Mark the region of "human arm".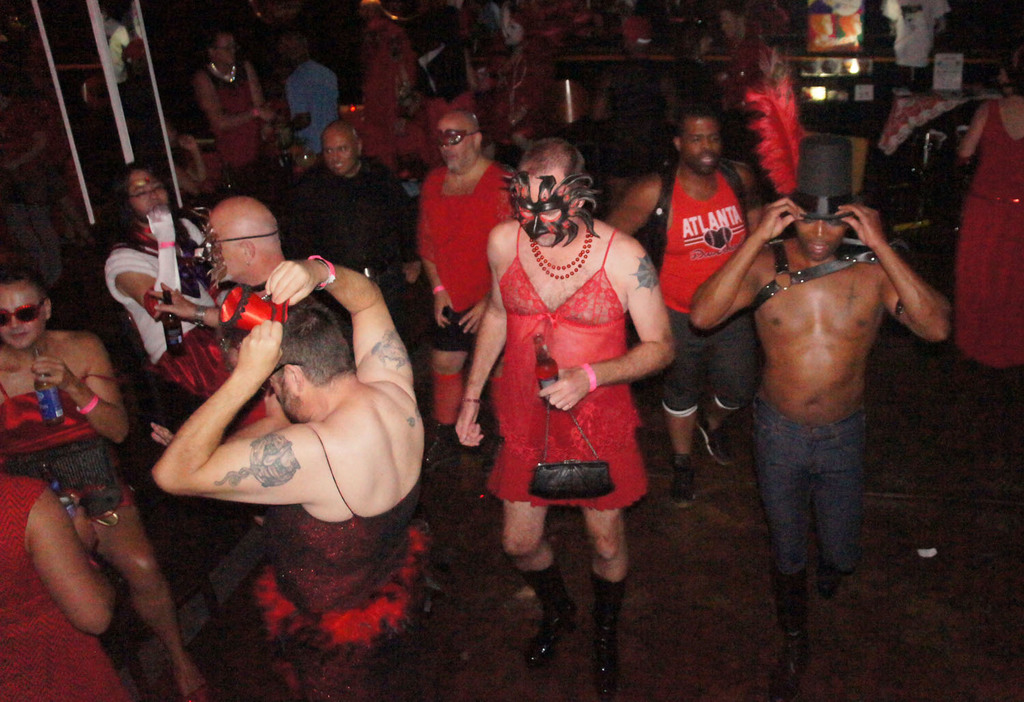
Region: 683, 184, 799, 333.
